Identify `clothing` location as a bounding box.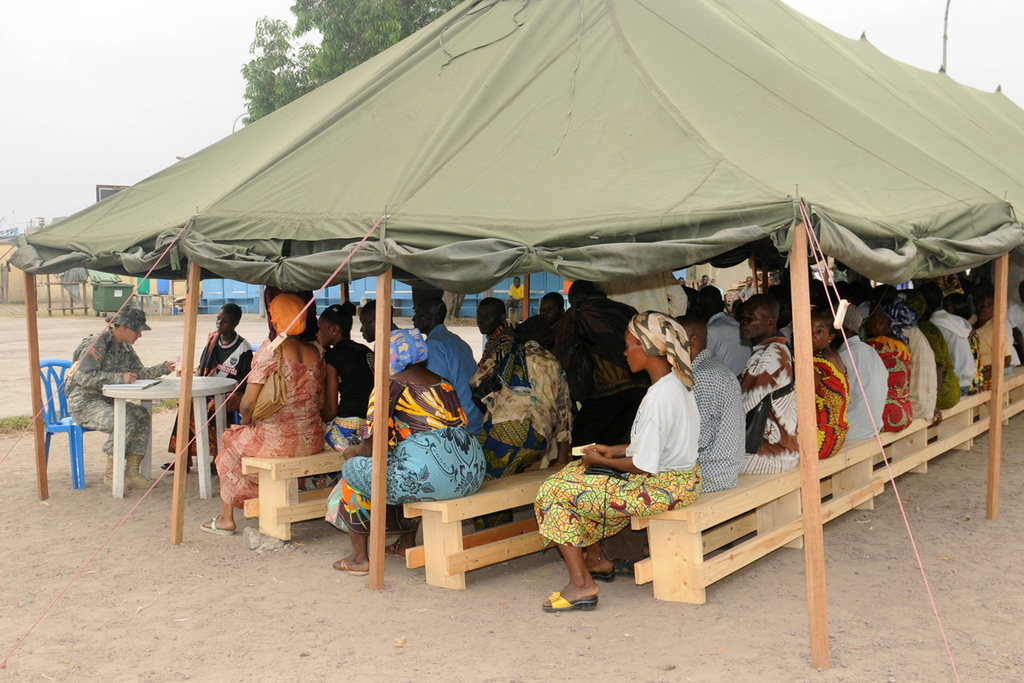
[181,332,263,468].
